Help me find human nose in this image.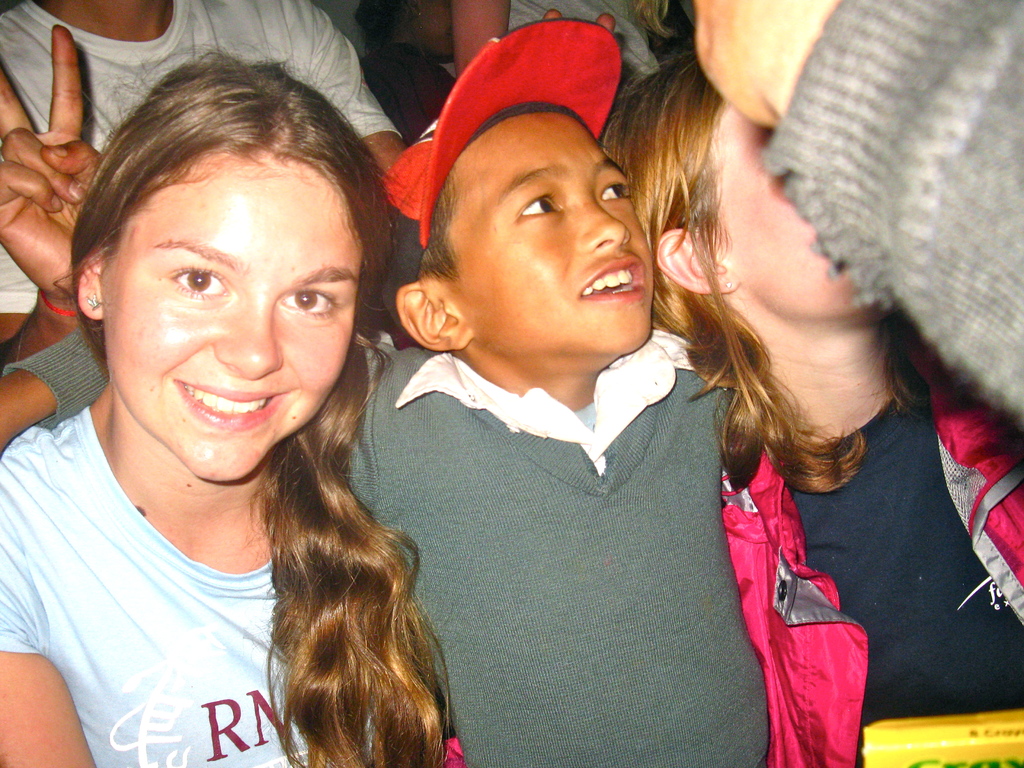
Found it: [214, 303, 284, 378].
